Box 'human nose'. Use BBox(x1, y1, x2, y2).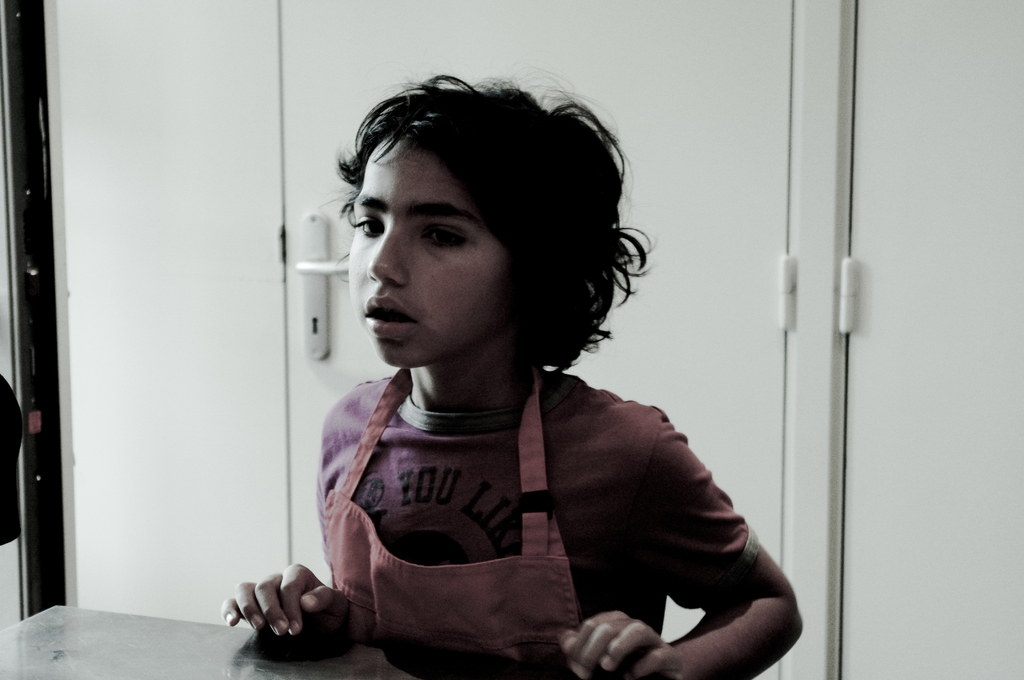
BBox(371, 227, 405, 282).
